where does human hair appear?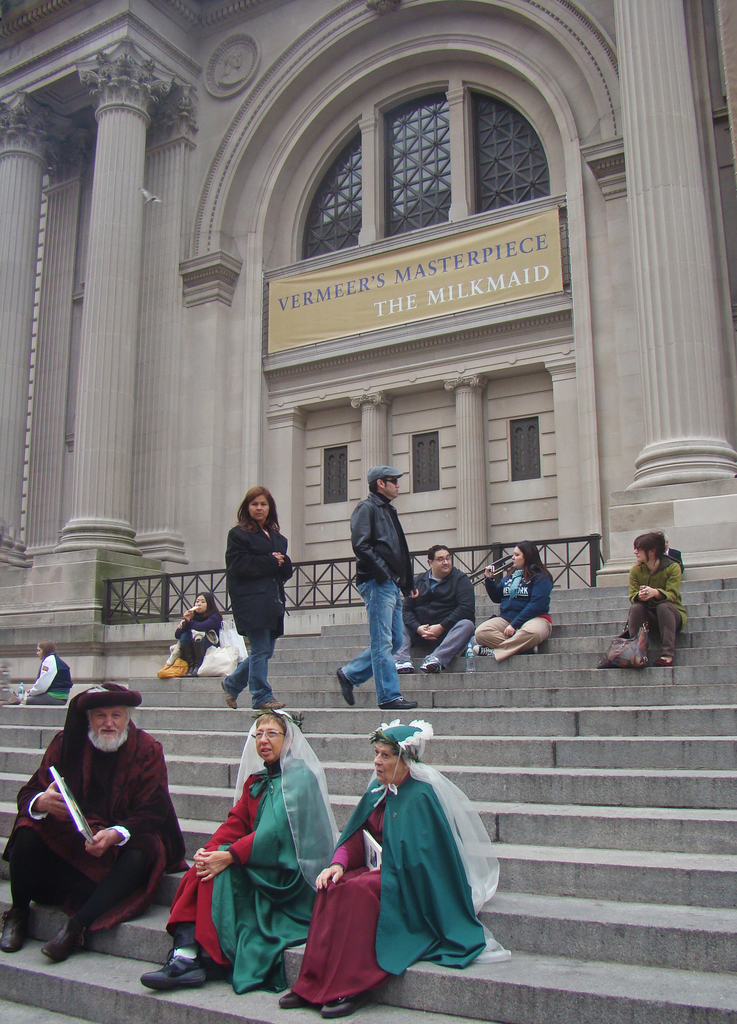
Appears at left=427, top=543, right=450, bottom=570.
